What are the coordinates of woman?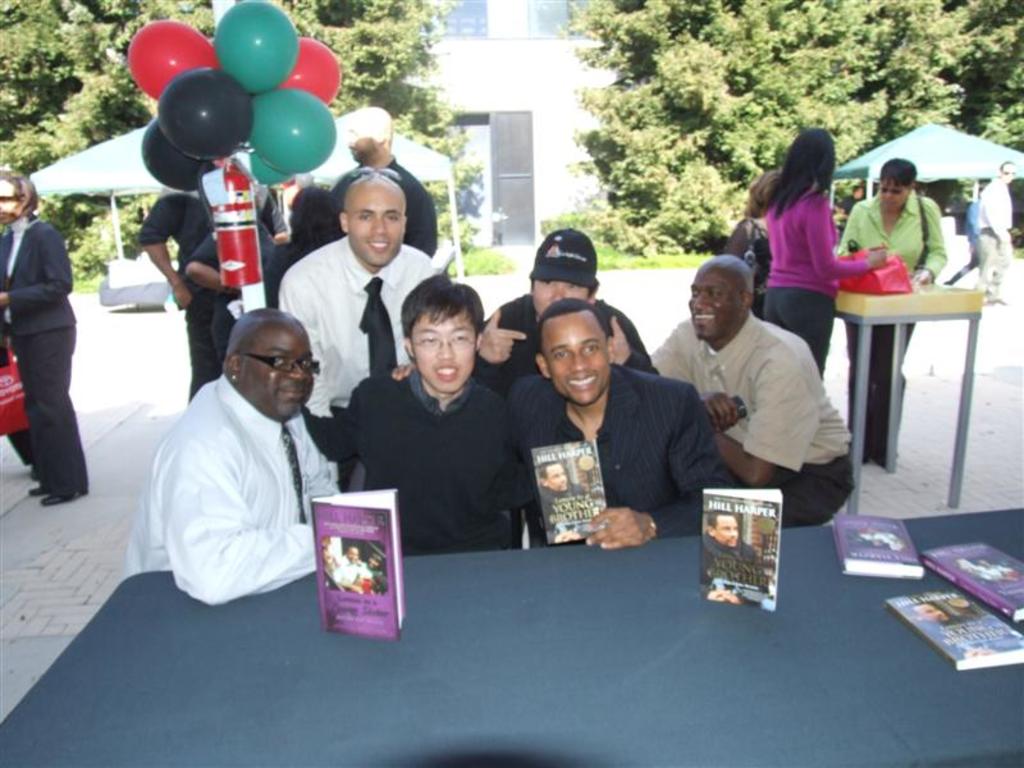
(0, 169, 88, 508).
